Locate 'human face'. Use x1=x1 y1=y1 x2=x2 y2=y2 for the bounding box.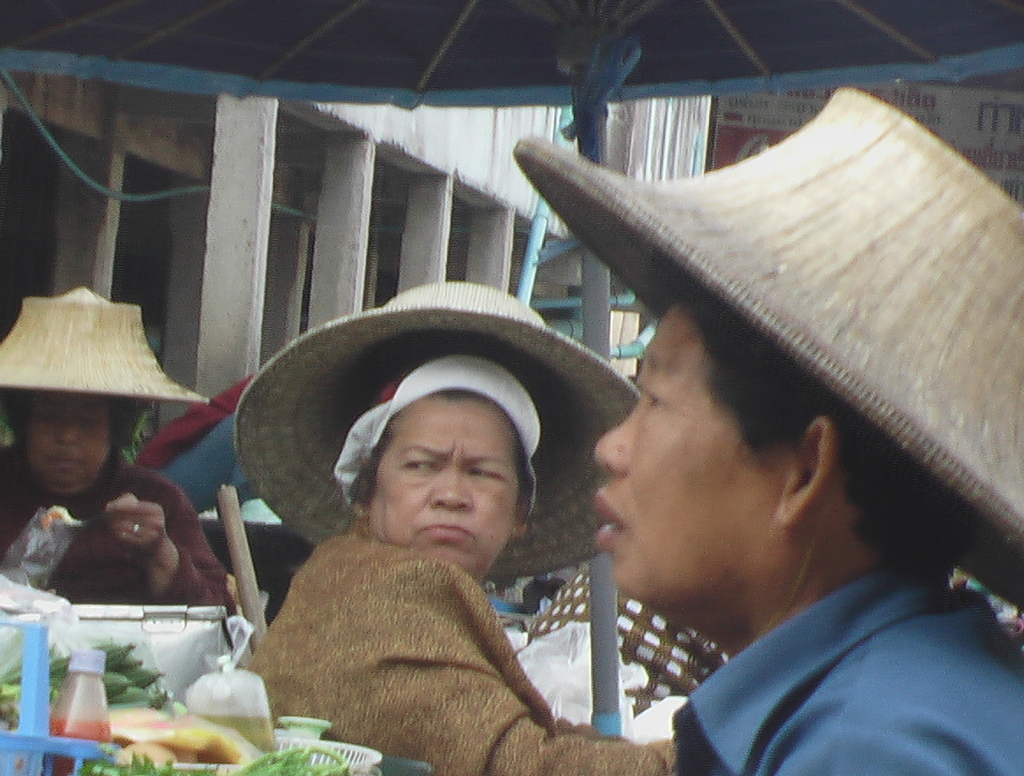
x1=366 y1=401 x2=519 y2=556.
